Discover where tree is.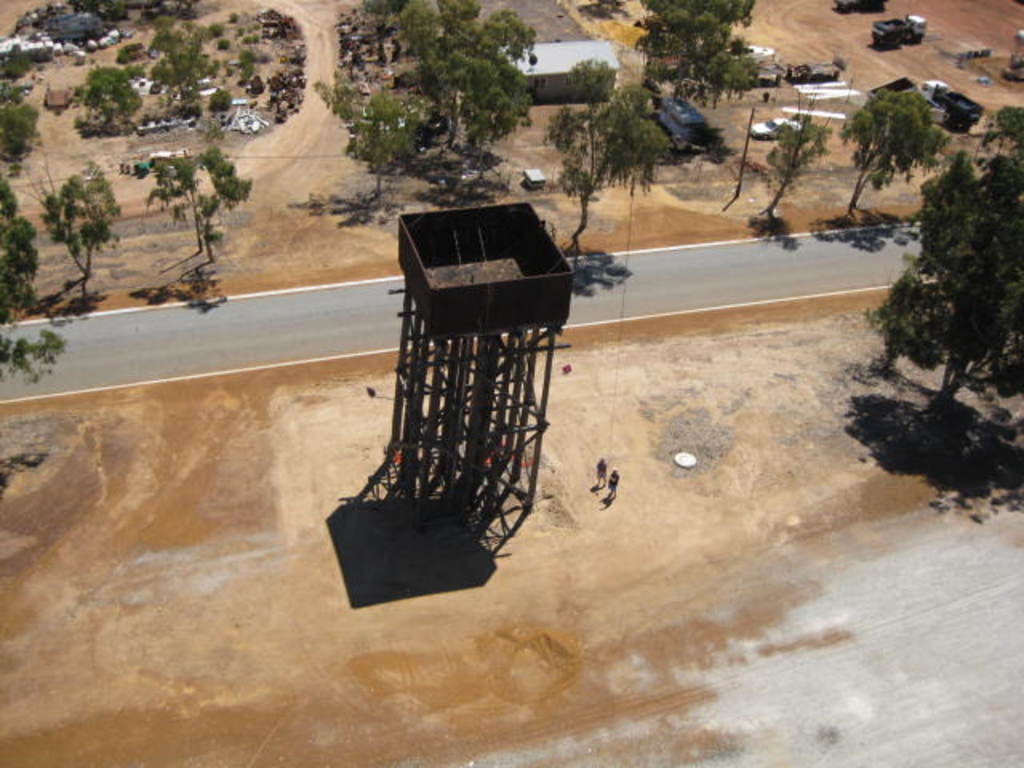
Discovered at [546, 62, 675, 250].
